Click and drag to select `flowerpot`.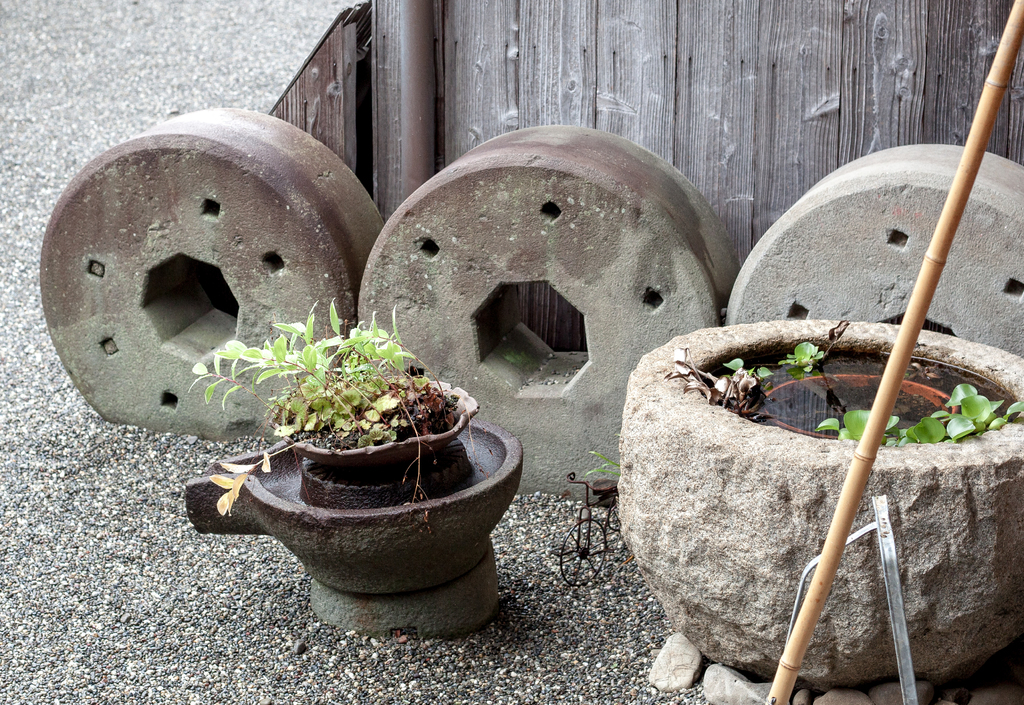
Selection: locate(186, 367, 528, 607).
